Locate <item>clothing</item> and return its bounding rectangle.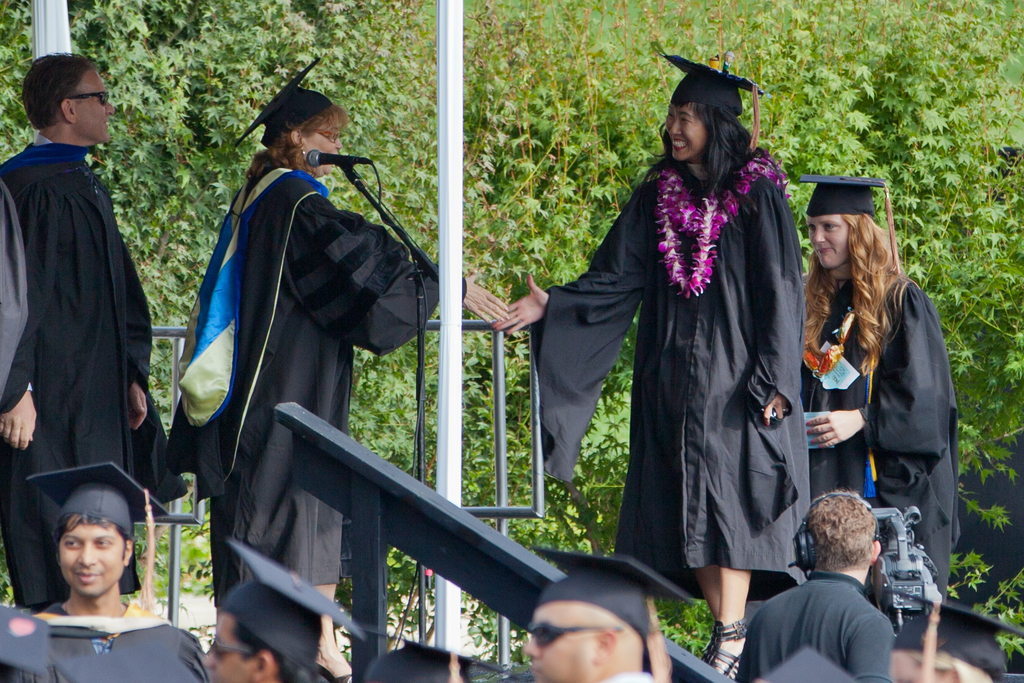
[left=10, top=598, right=212, bottom=682].
